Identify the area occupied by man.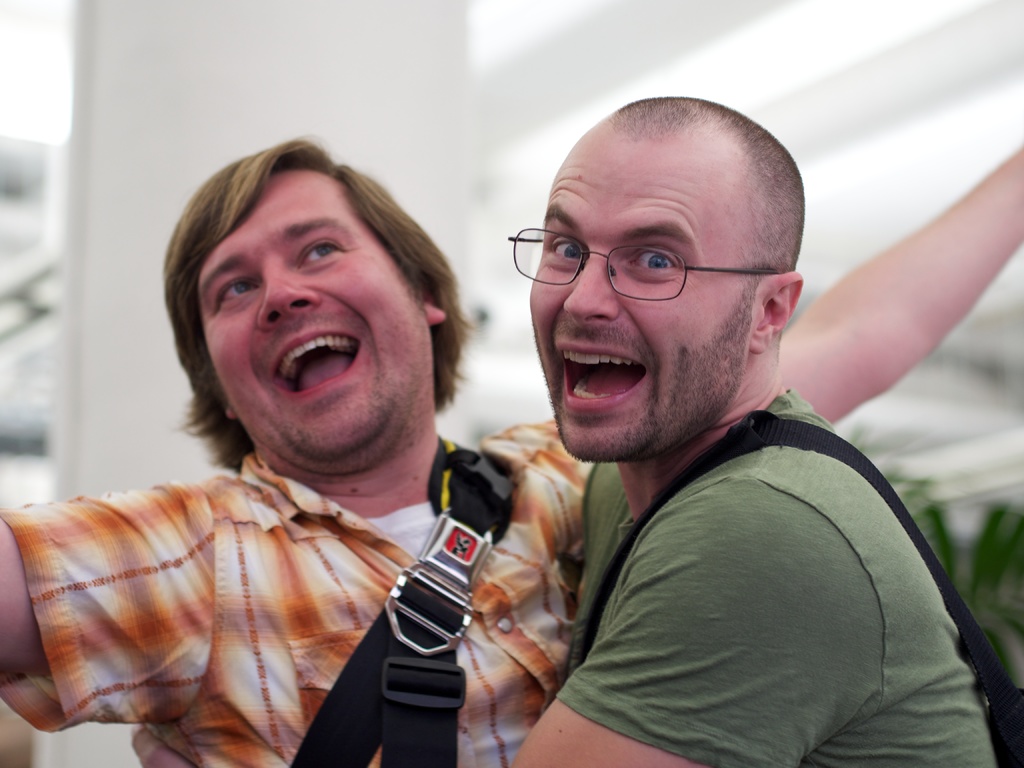
Area: <region>509, 96, 995, 767</region>.
